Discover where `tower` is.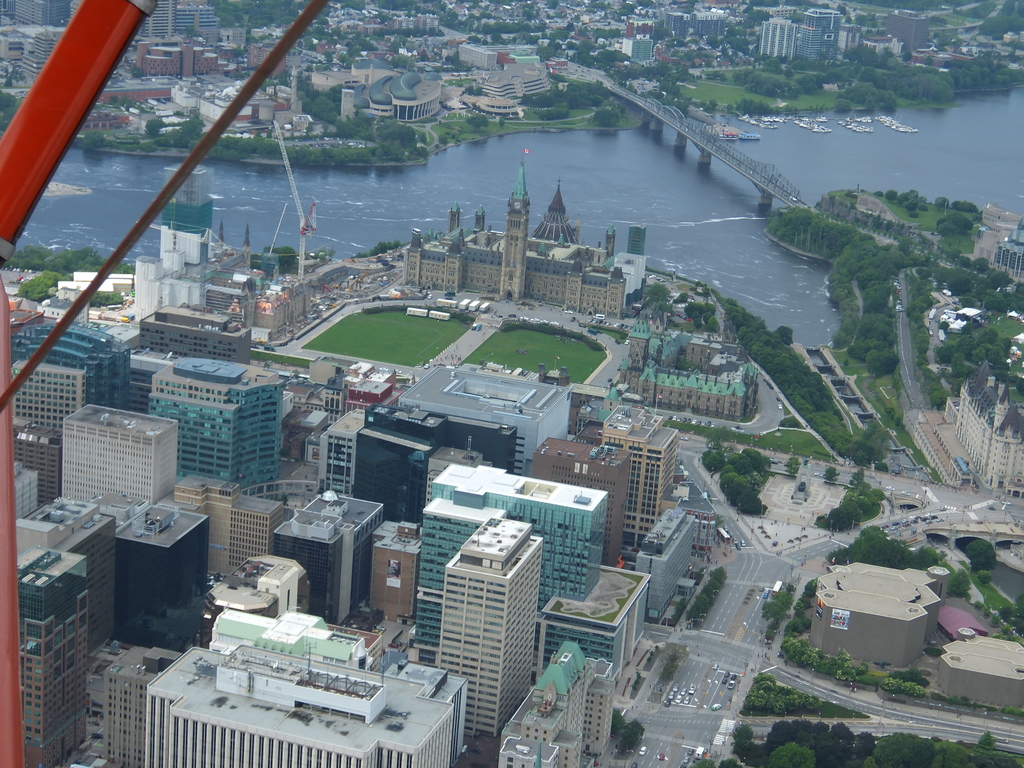
Discovered at 350/415/447/543.
